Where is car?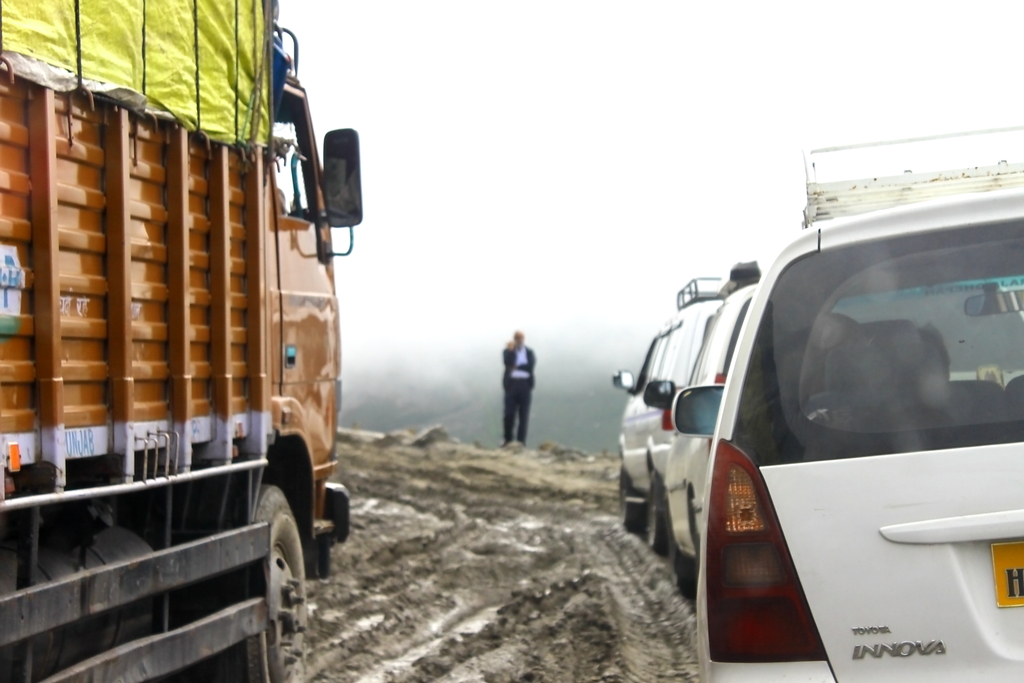
<region>621, 280, 725, 544</region>.
